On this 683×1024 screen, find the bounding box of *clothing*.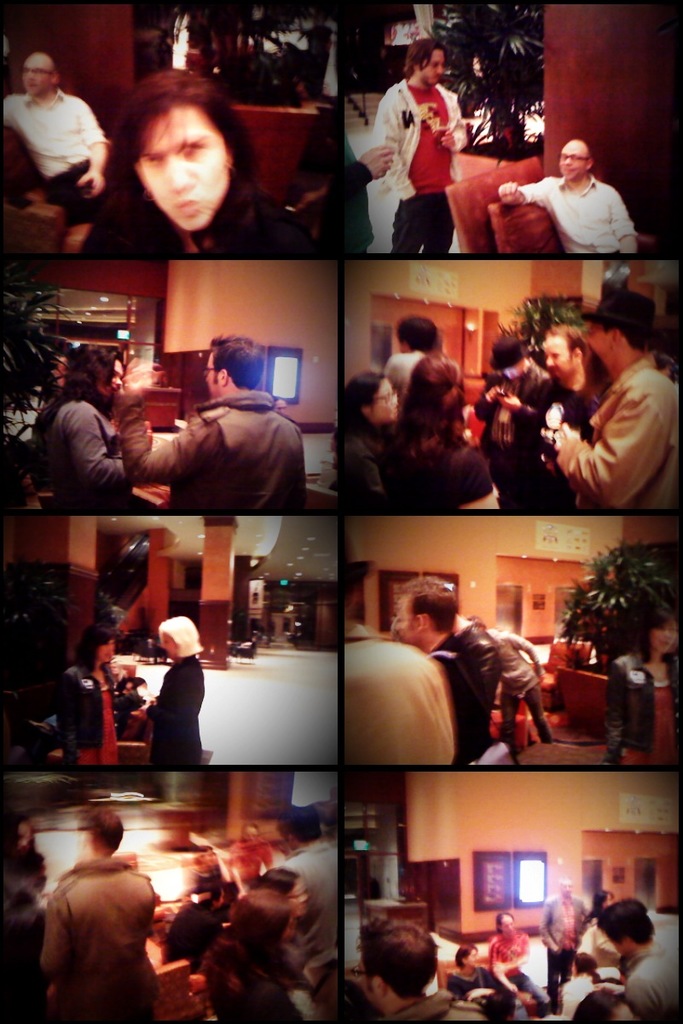
Bounding box: x1=235 y1=843 x2=269 y2=885.
